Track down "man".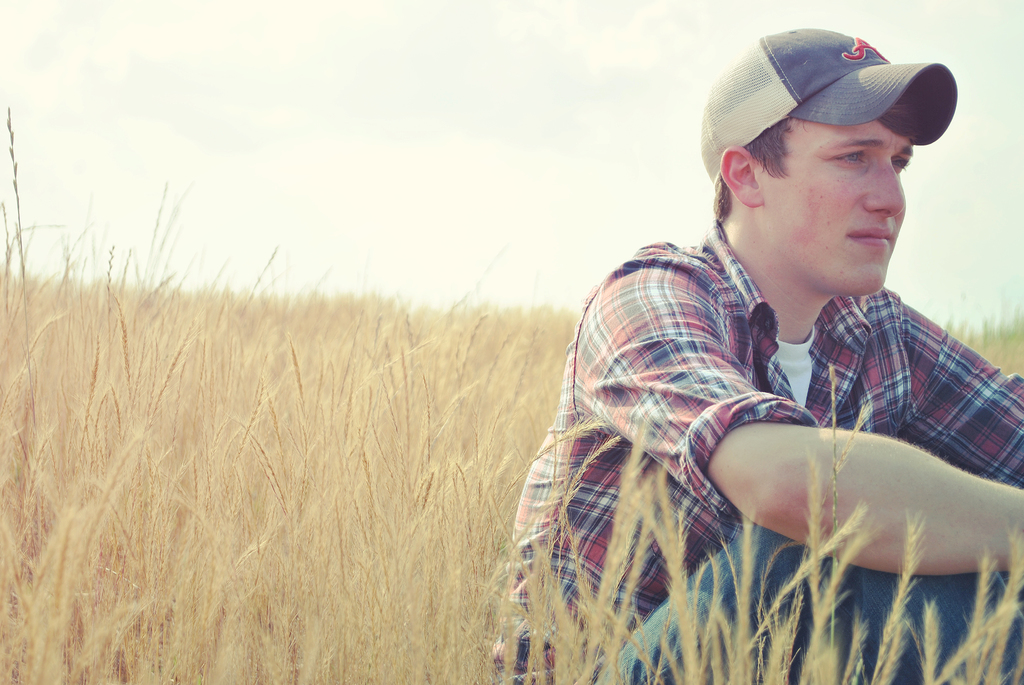
Tracked to [x1=498, y1=22, x2=998, y2=652].
